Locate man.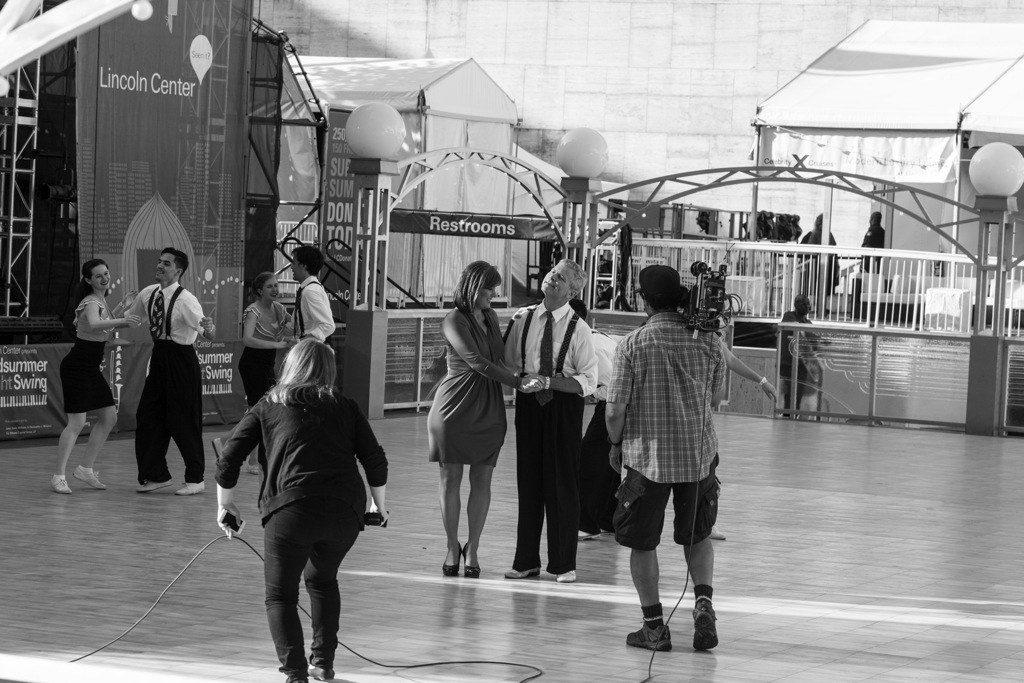
Bounding box: [x1=291, y1=250, x2=340, y2=352].
